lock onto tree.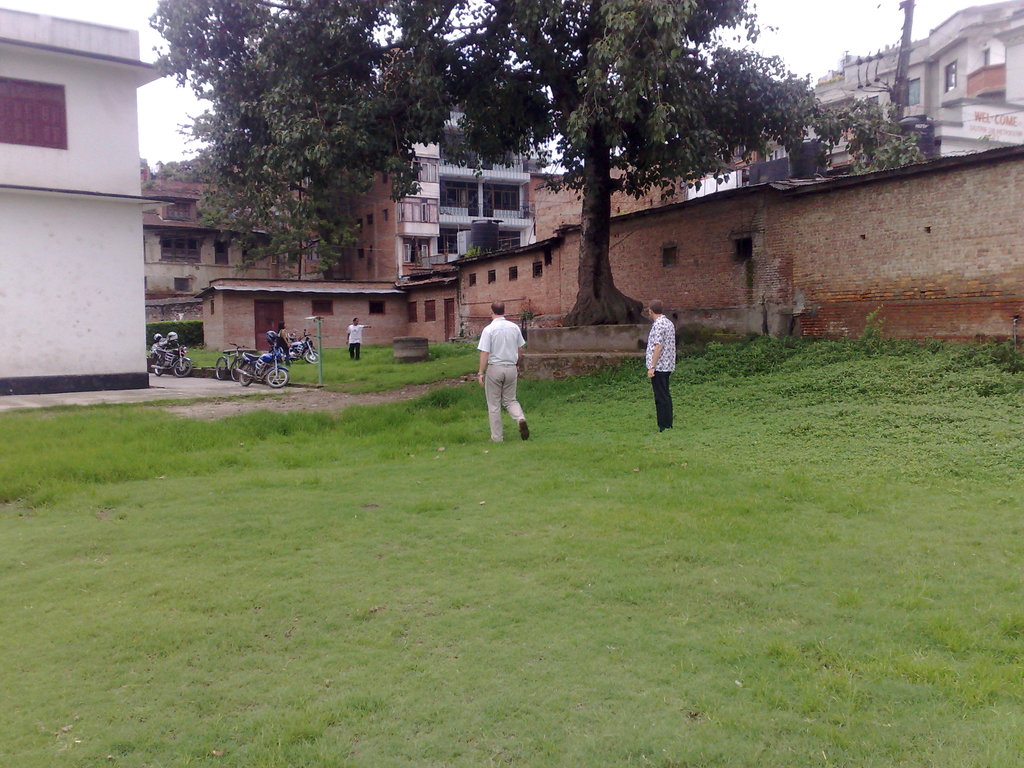
Locked: [x1=155, y1=159, x2=184, y2=186].
